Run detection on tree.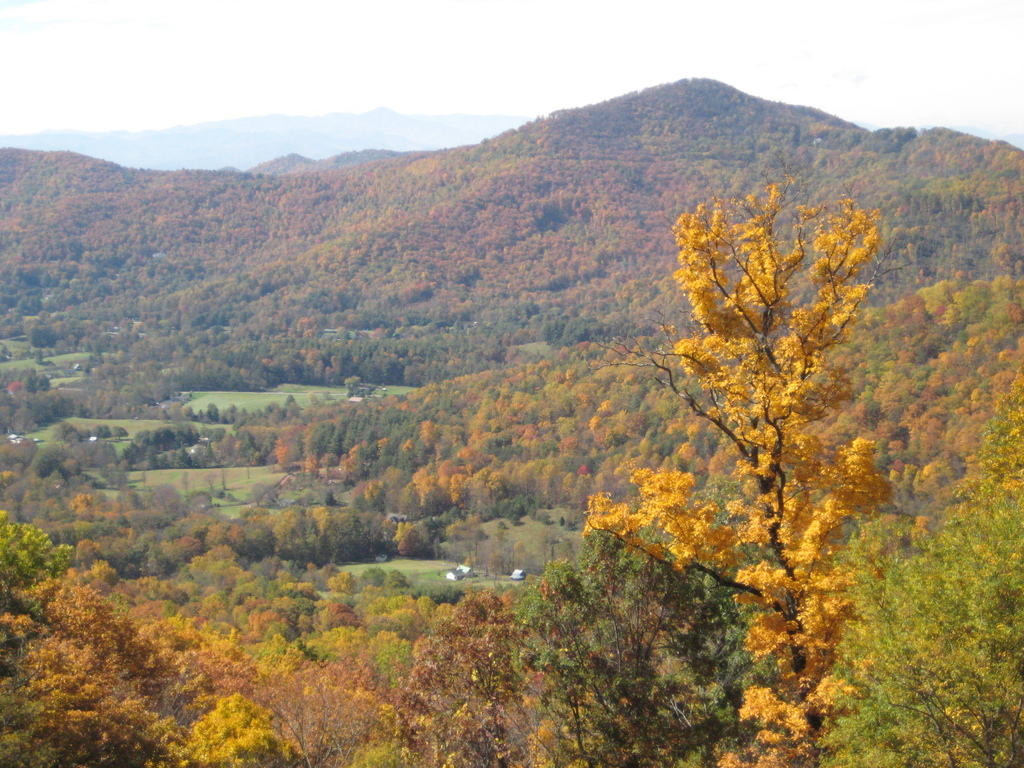
Result: [left=584, top=141, right=902, bottom=669].
